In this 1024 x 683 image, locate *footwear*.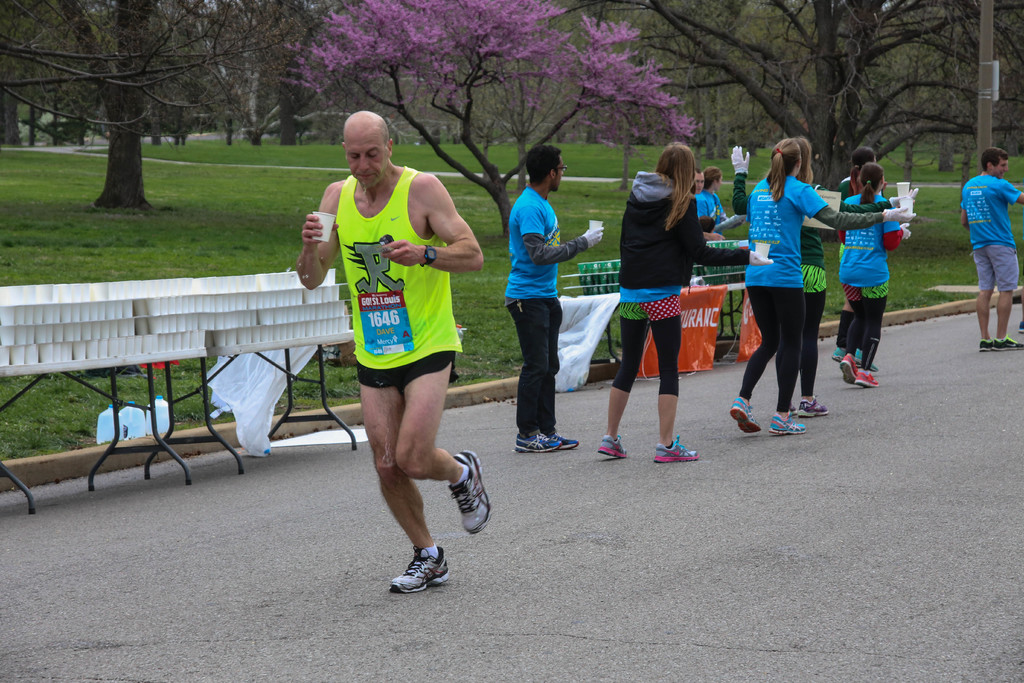
Bounding box: [449, 450, 493, 534].
